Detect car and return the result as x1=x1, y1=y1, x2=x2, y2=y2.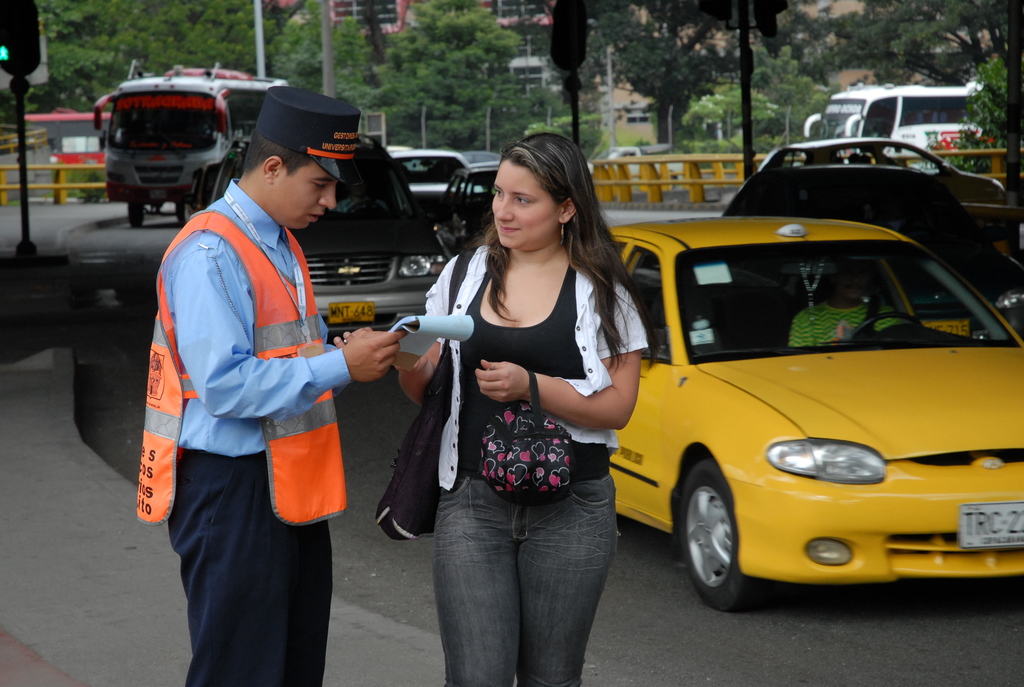
x1=761, y1=137, x2=1005, y2=208.
